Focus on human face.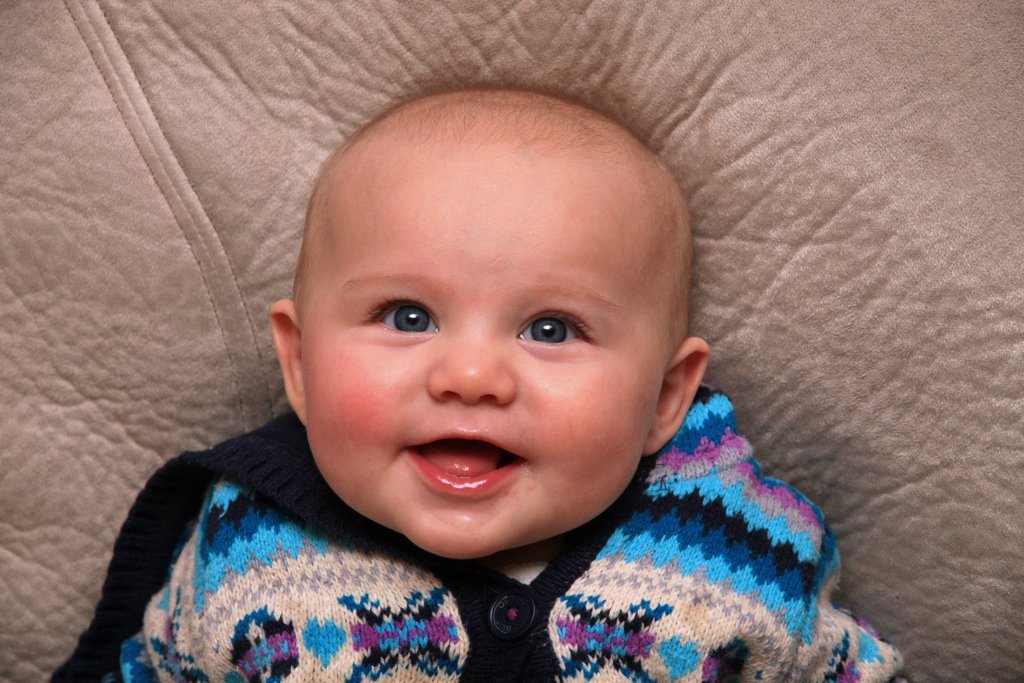
Focused at locate(299, 151, 673, 562).
